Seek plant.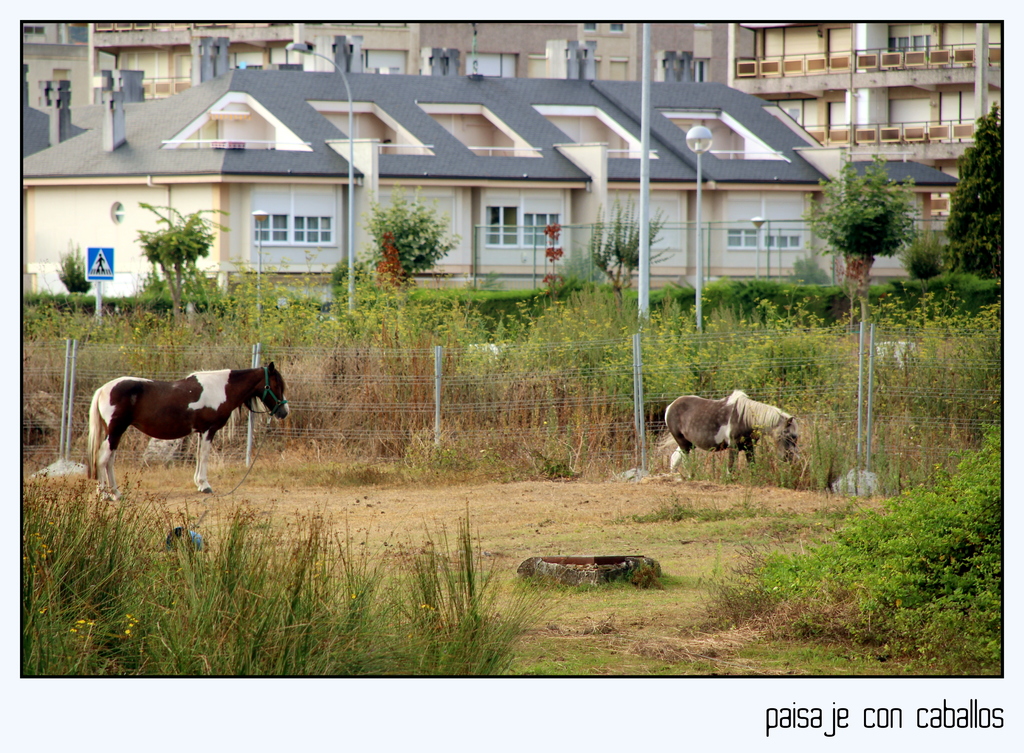
(358, 186, 463, 299).
